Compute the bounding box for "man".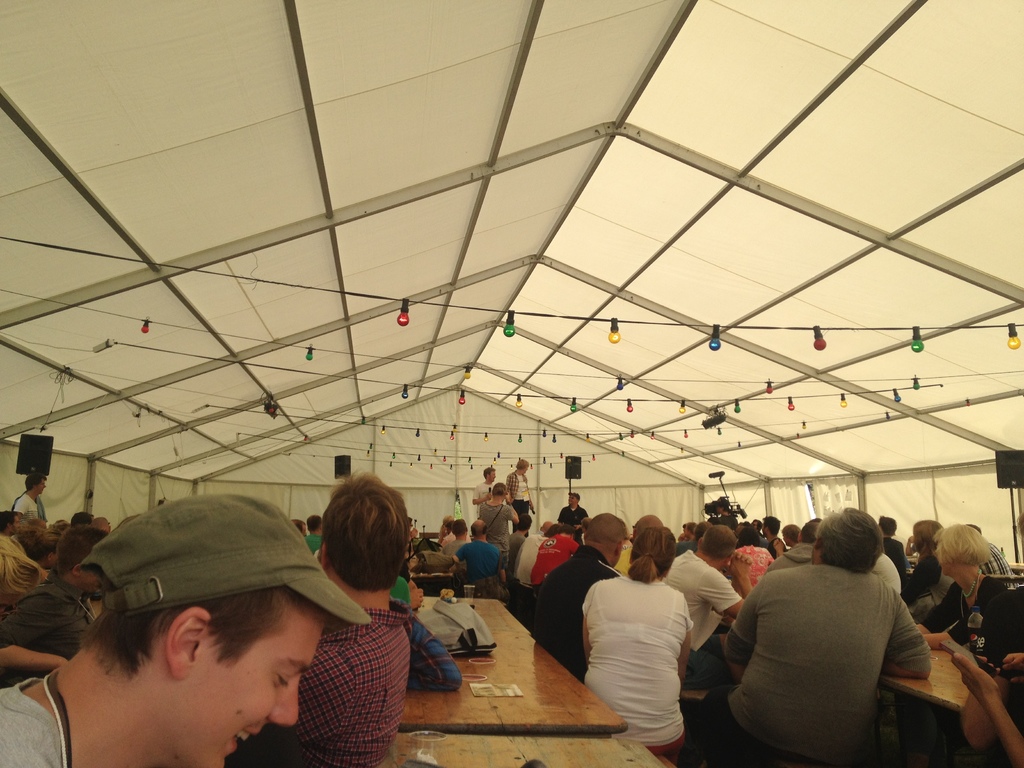
crop(701, 512, 953, 762).
